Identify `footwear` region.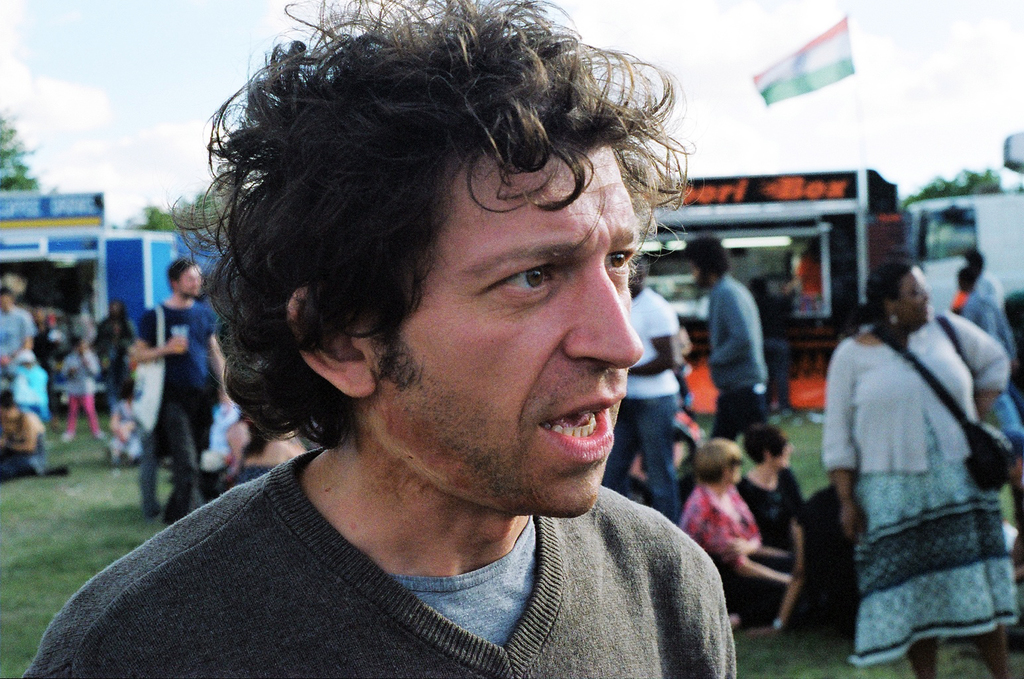
Region: x1=91 y1=428 x2=105 y2=442.
